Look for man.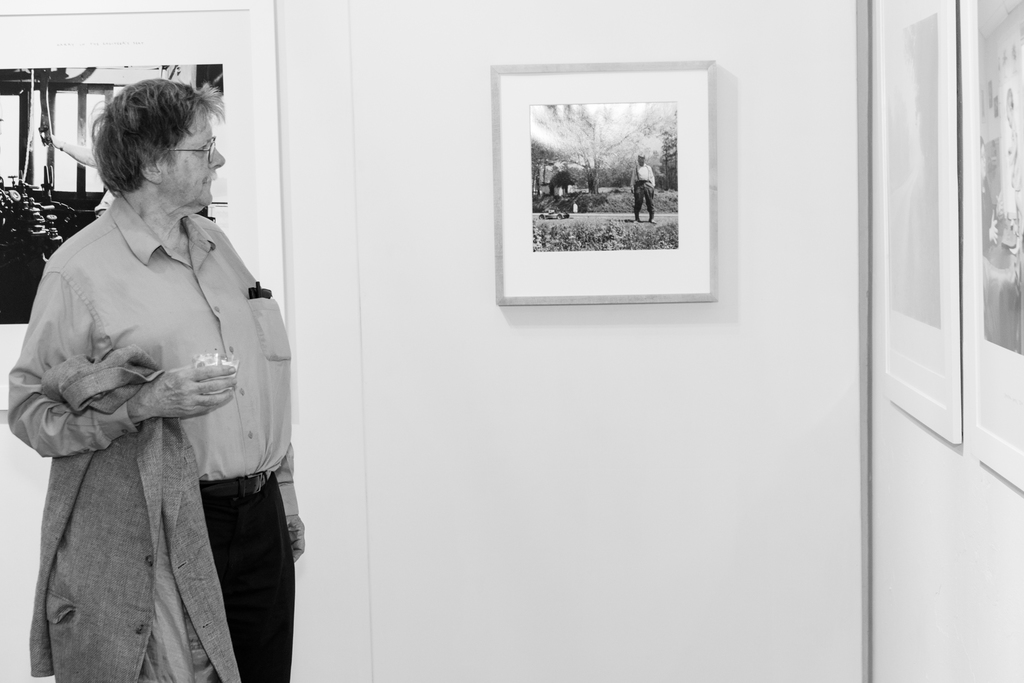
Found: {"left": 630, "top": 153, "right": 656, "bottom": 222}.
